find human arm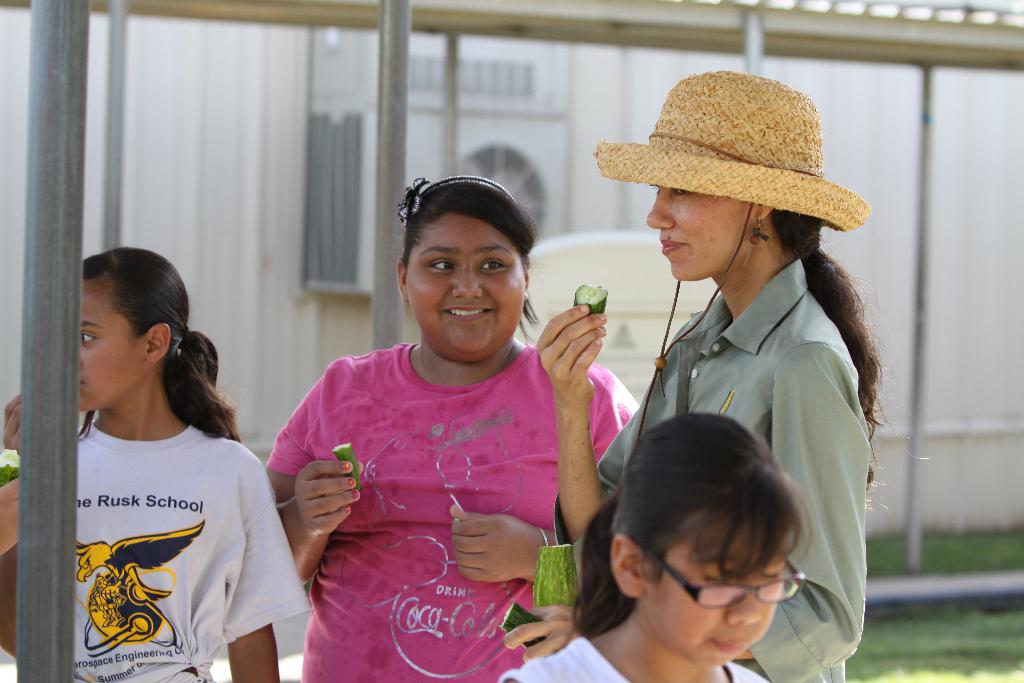
x1=522 y1=292 x2=627 y2=523
